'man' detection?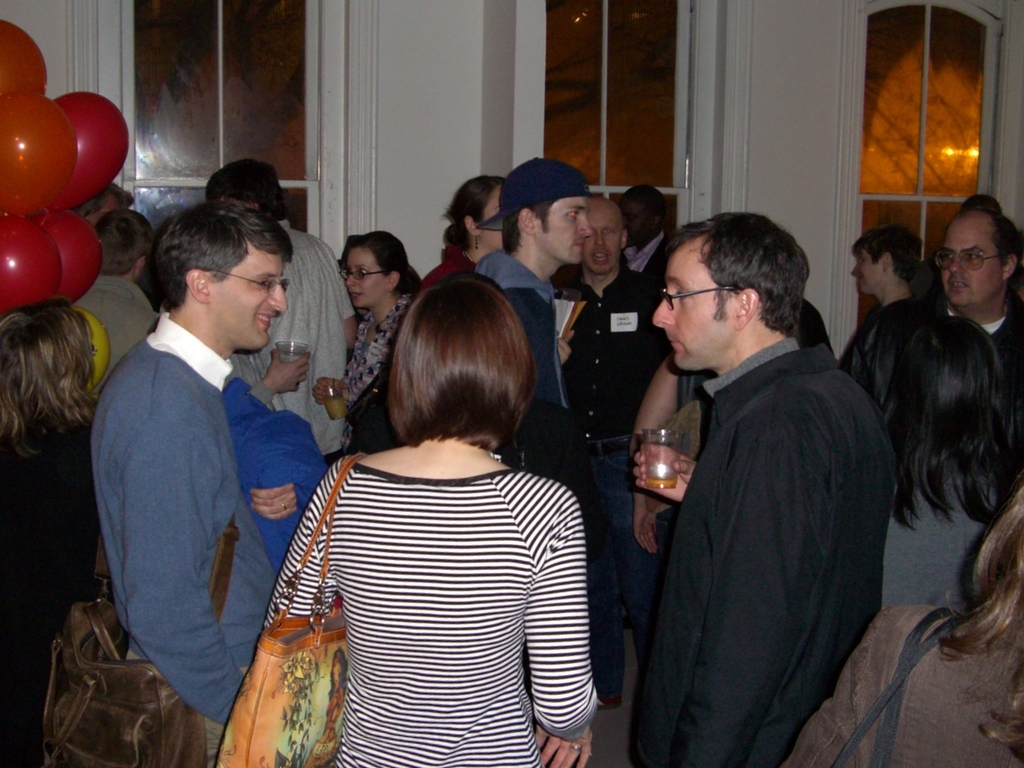
region(546, 195, 669, 710)
